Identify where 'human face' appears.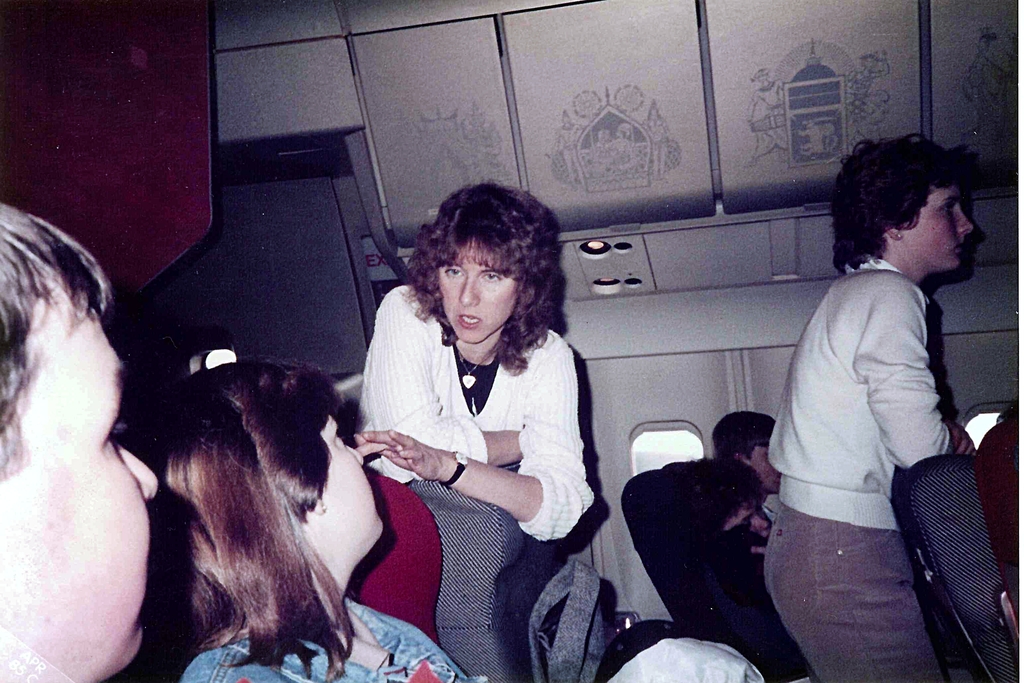
Appears at 726:500:770:551.
